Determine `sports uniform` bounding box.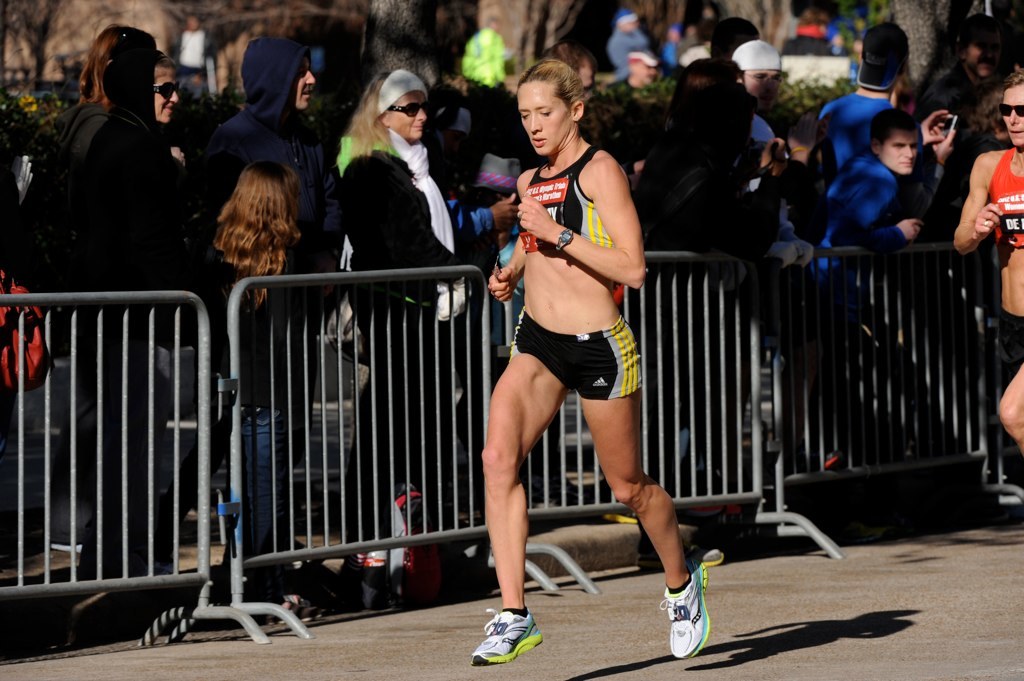
Determined: box(55, 98, 183, 298).
